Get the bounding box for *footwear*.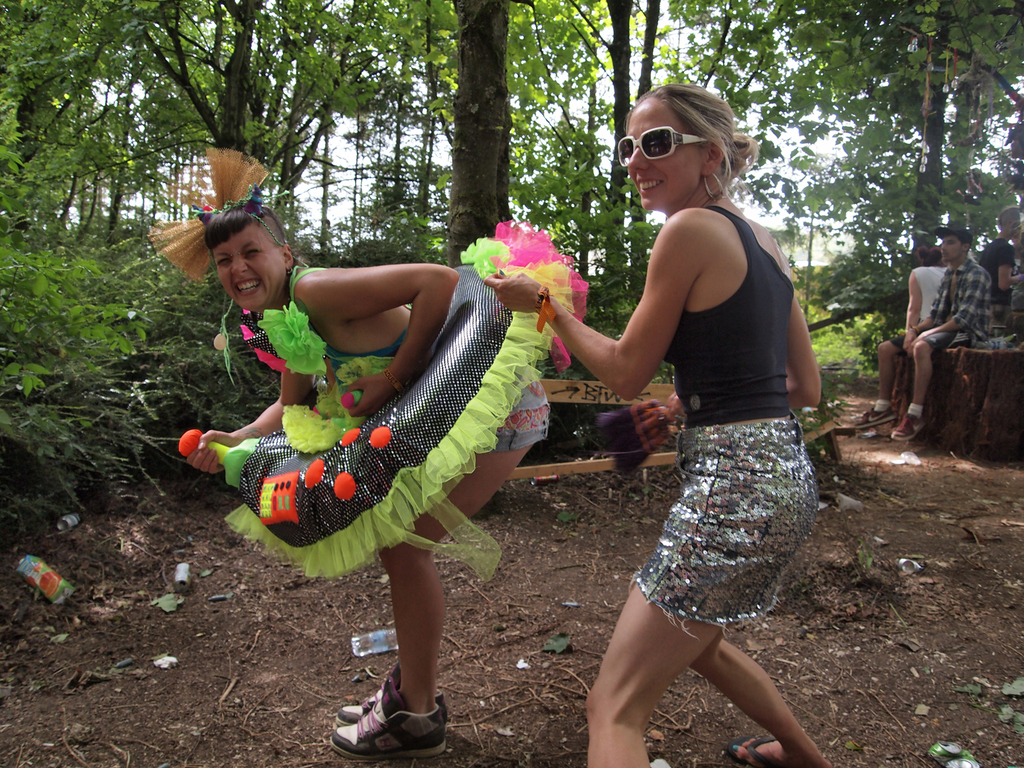
(x1=855, y1=408, x2=897, y2=432).
